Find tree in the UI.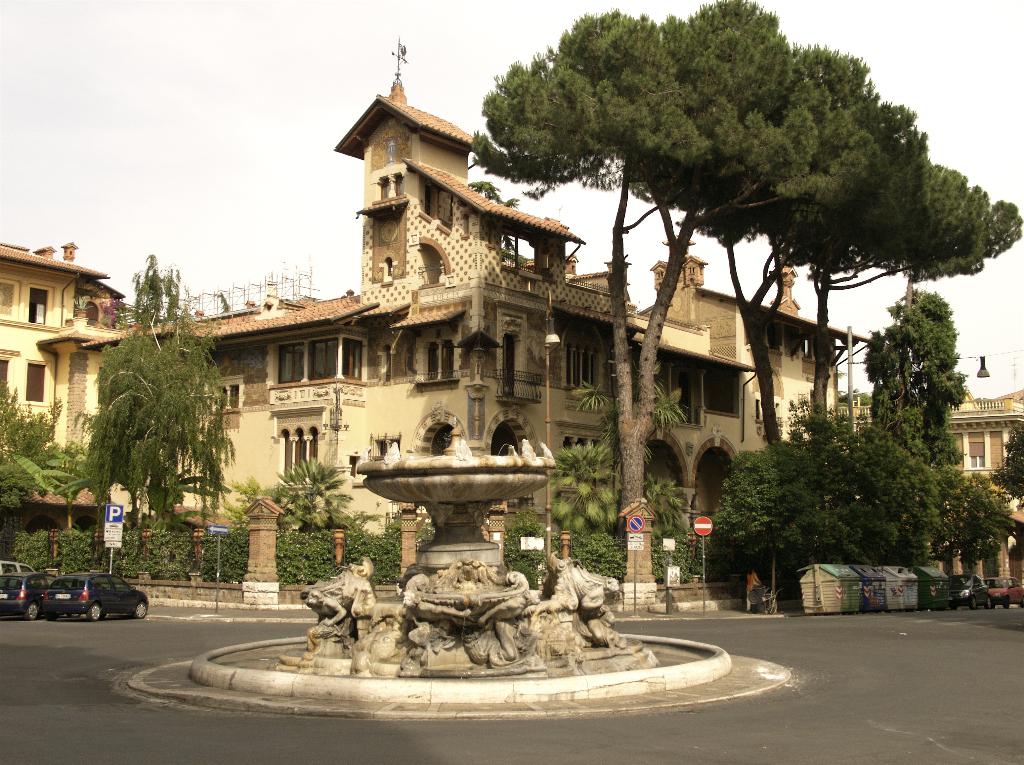
UI element at crop(268, 449, 364, 536).
